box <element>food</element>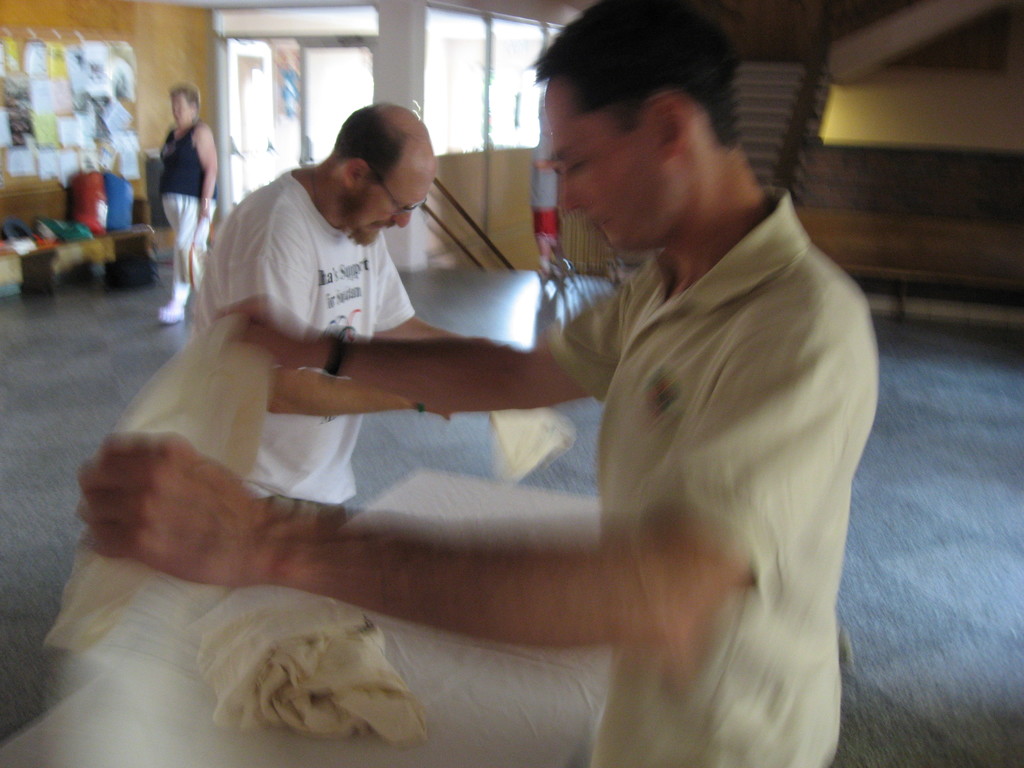
[53, 312, 276, 668]
